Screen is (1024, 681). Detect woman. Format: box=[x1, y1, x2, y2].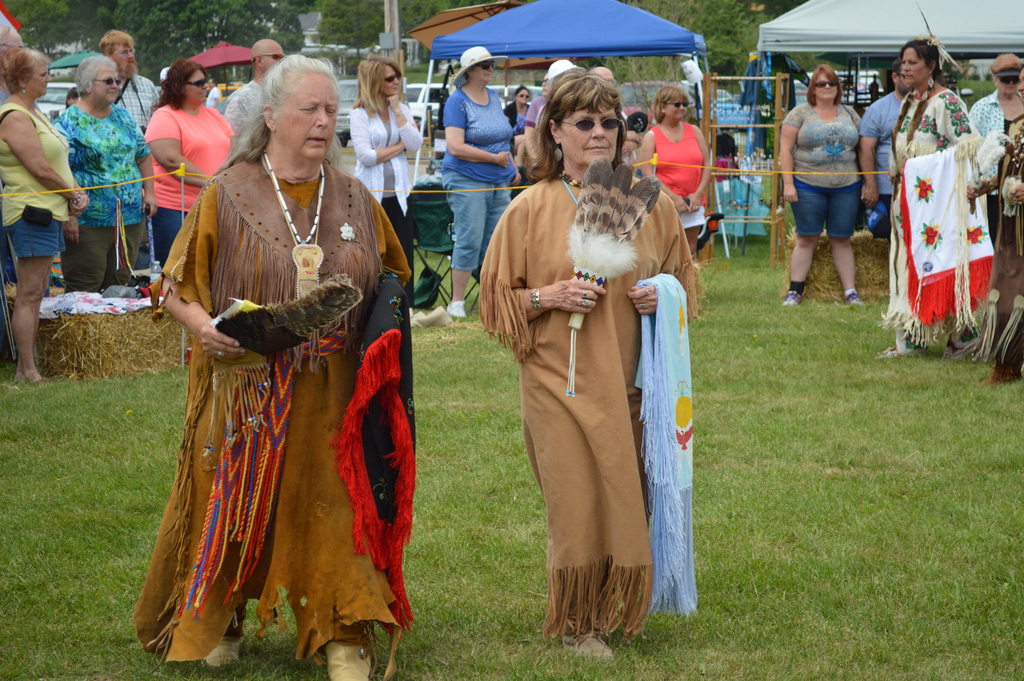
box=[142, 57, 234, 260].
